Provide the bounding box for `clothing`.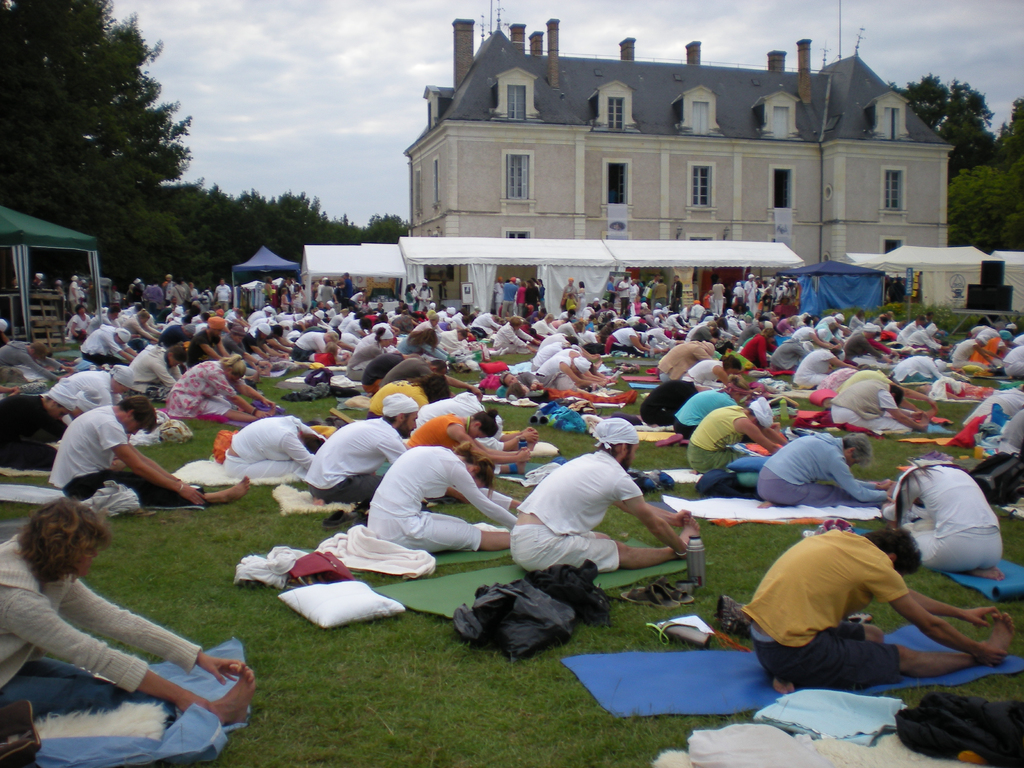
x1=563, y1=281, x2=581, y2=310.
